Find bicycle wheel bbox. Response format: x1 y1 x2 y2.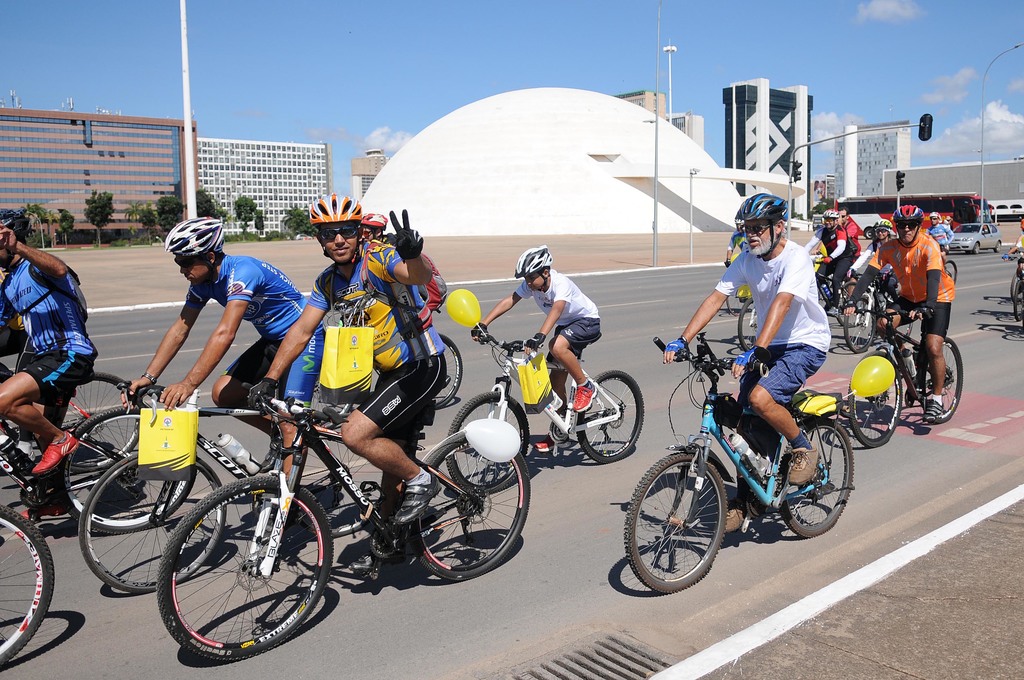
1006 275 1023 320.
